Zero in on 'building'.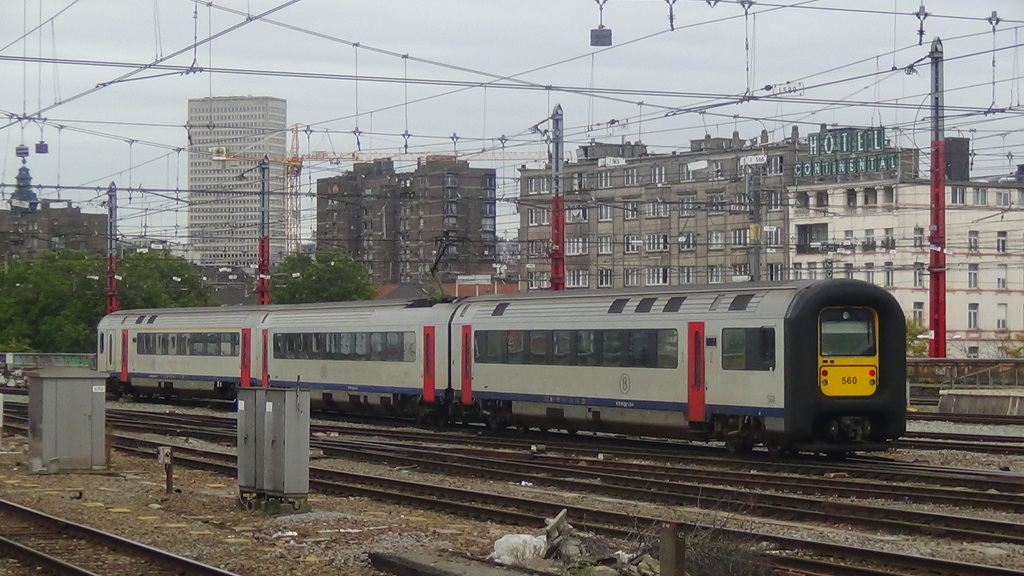
Zeroed in: {"left": 318, "top": 157, "right": 495, "bottom": 279}.
